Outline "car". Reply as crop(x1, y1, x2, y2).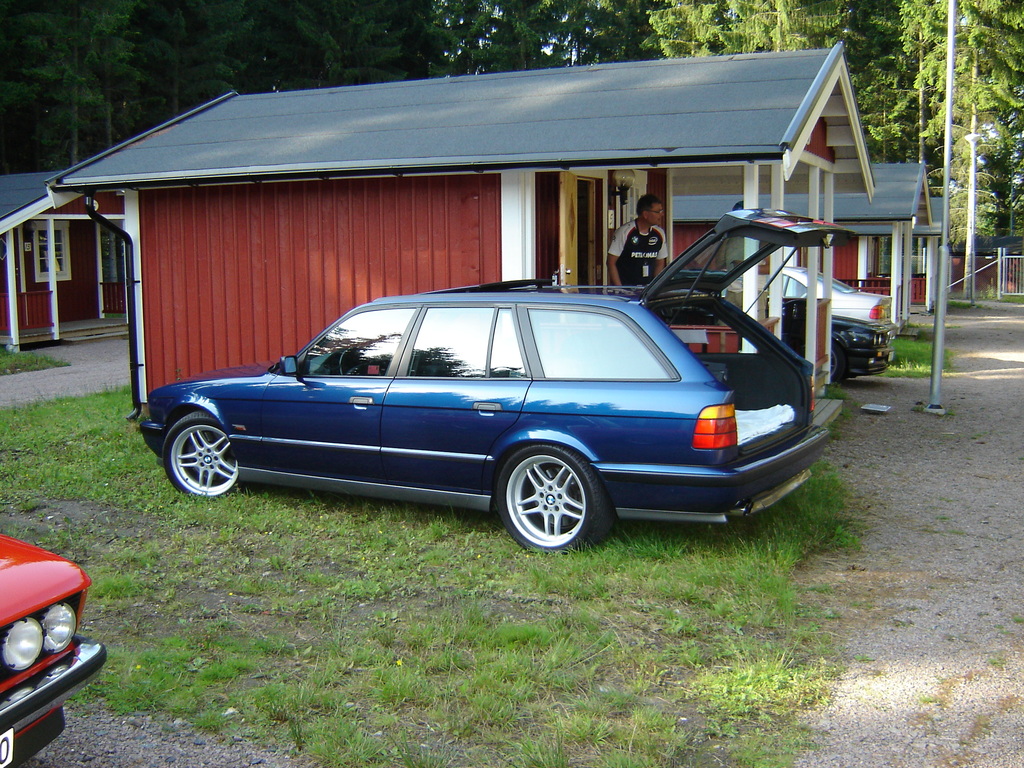
crop(788, 266, 890, 335).
